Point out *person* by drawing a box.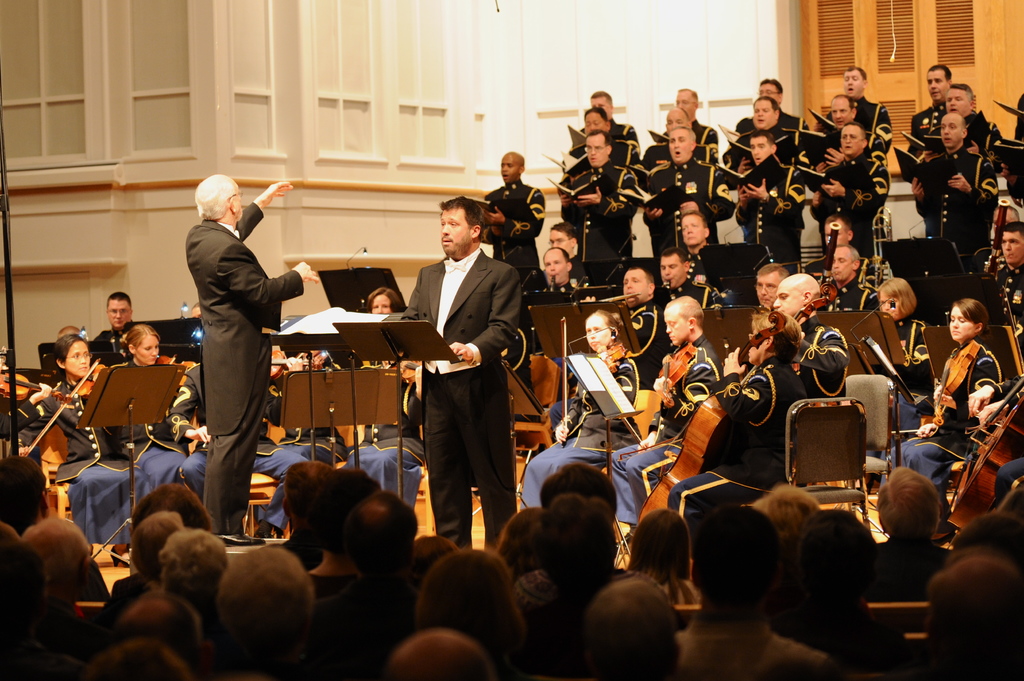
874, 271, 938, 438.
